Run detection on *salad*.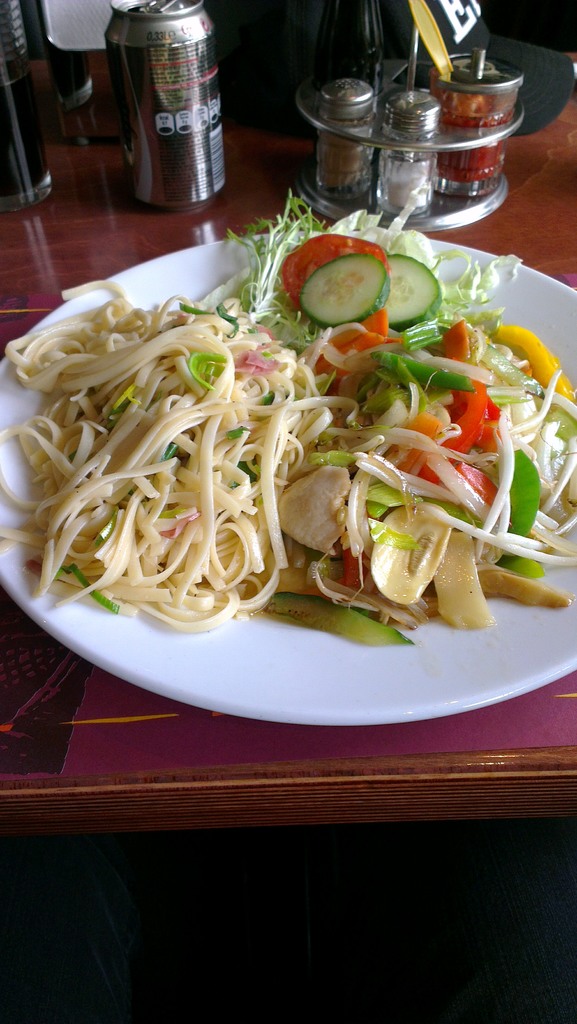
Result: (258, 182, 576, 644).
